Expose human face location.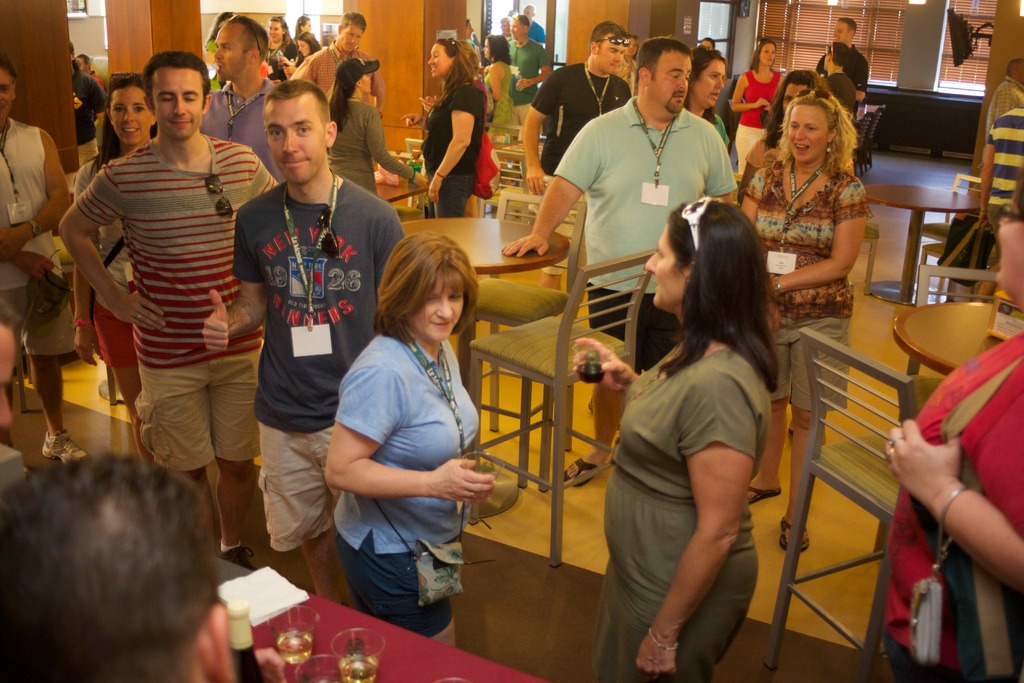
Exposed at rect(297, 42, 308, 58).
